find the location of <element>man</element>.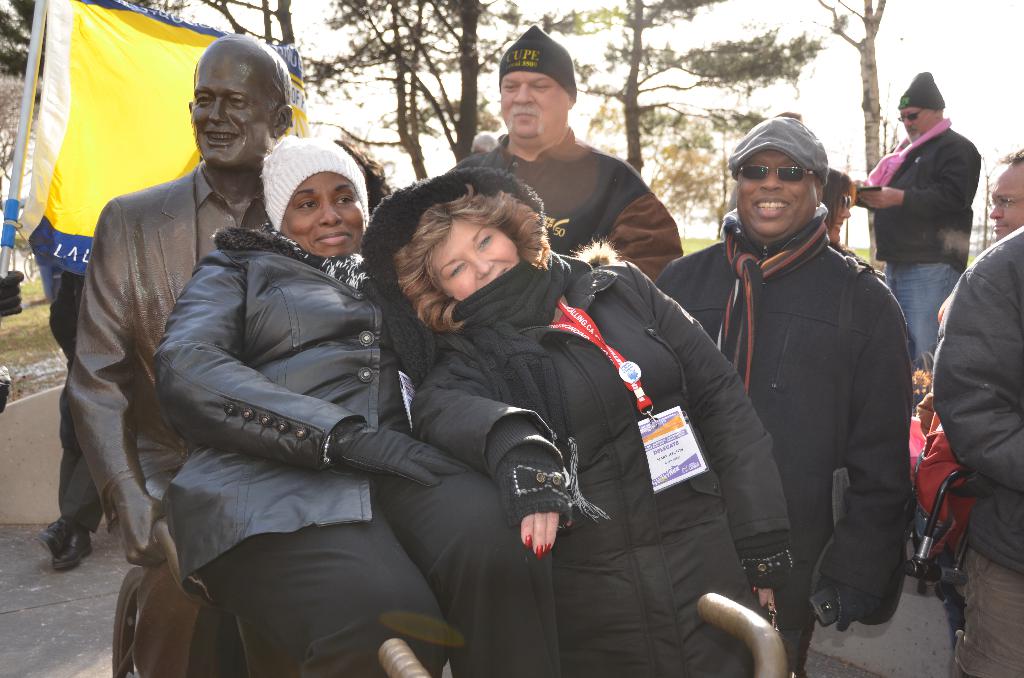
Location: (986, 148, 1023, 240).
